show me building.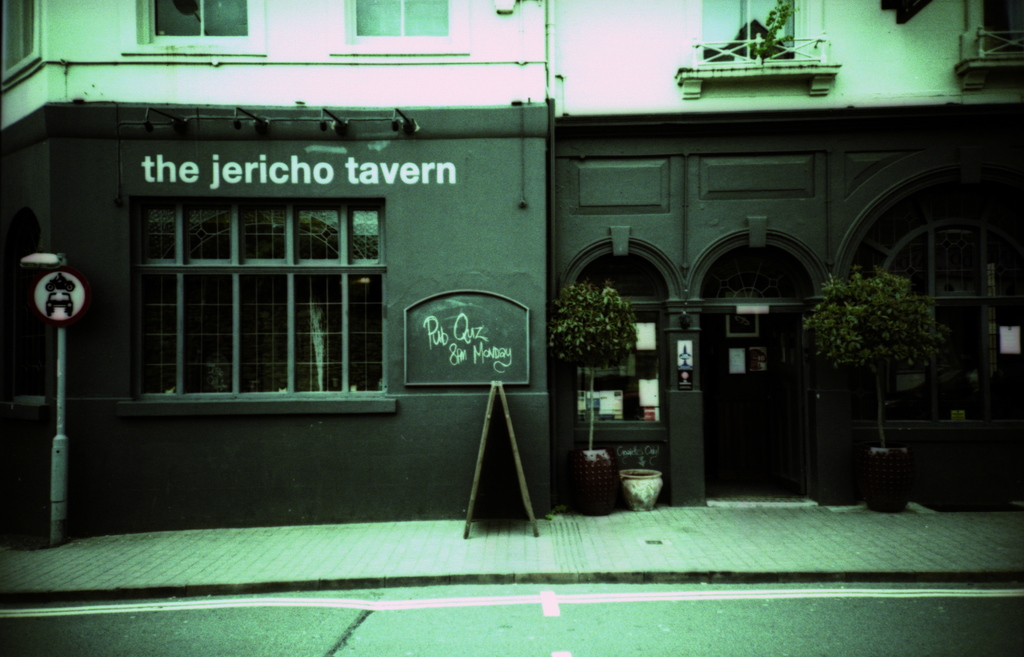
building is here: [0,0,1022,547].
